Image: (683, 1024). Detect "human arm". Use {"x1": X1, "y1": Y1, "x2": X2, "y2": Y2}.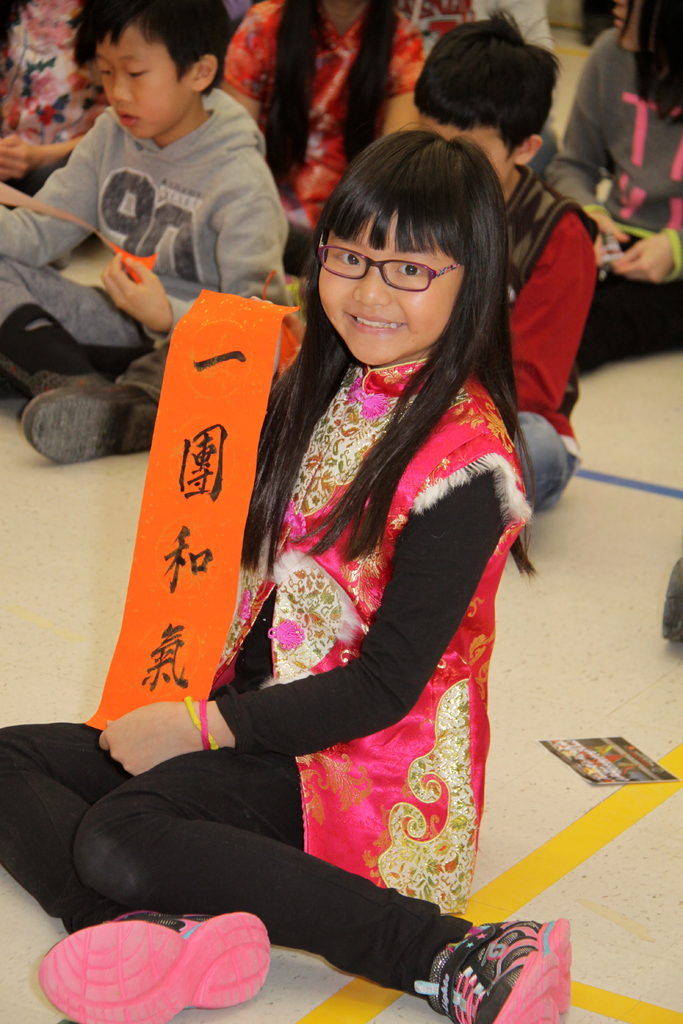
{"x1": 0, "y1": 111, "x2": 99, "y2": 265}.
